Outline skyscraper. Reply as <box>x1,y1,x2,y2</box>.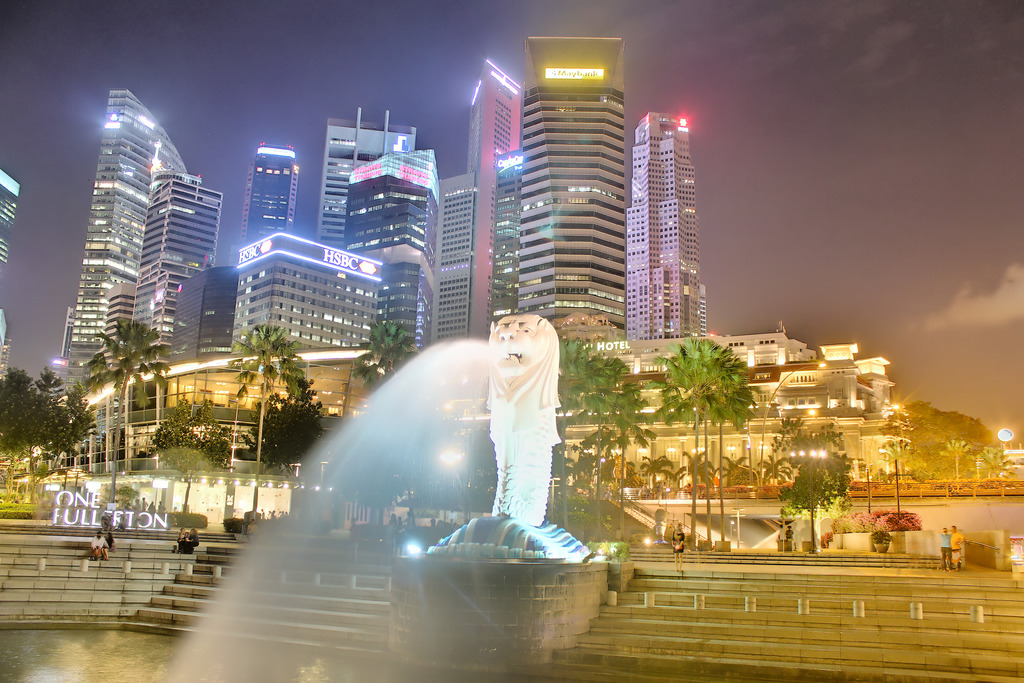
<box>342,146,448,378</box>.
